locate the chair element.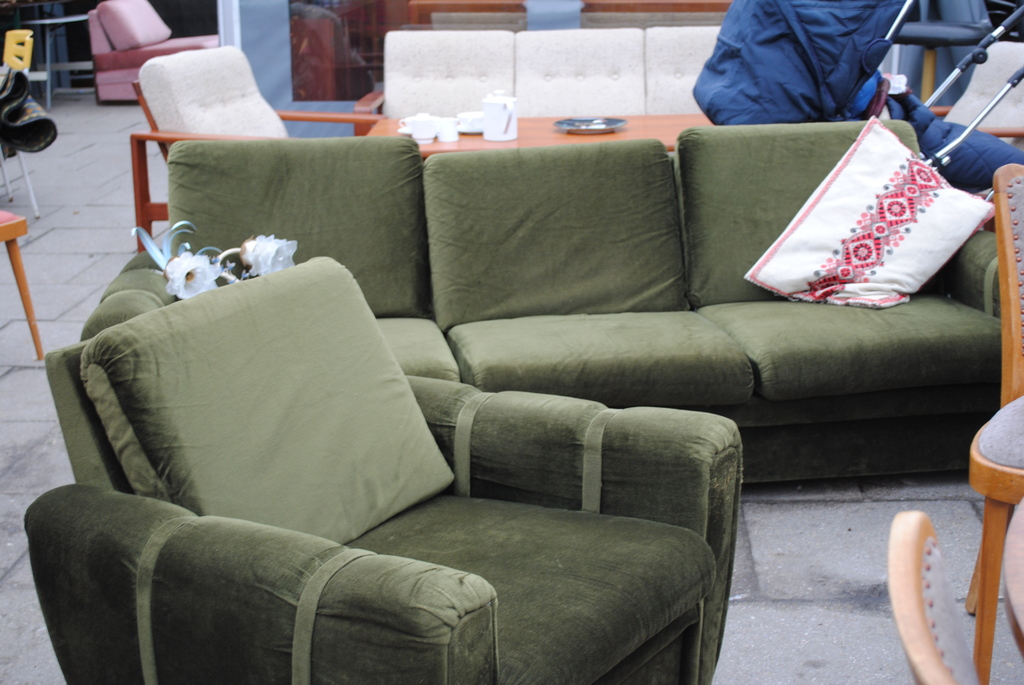
Element bbox: x1=881, y1=503, x2=1023, y2=684.
